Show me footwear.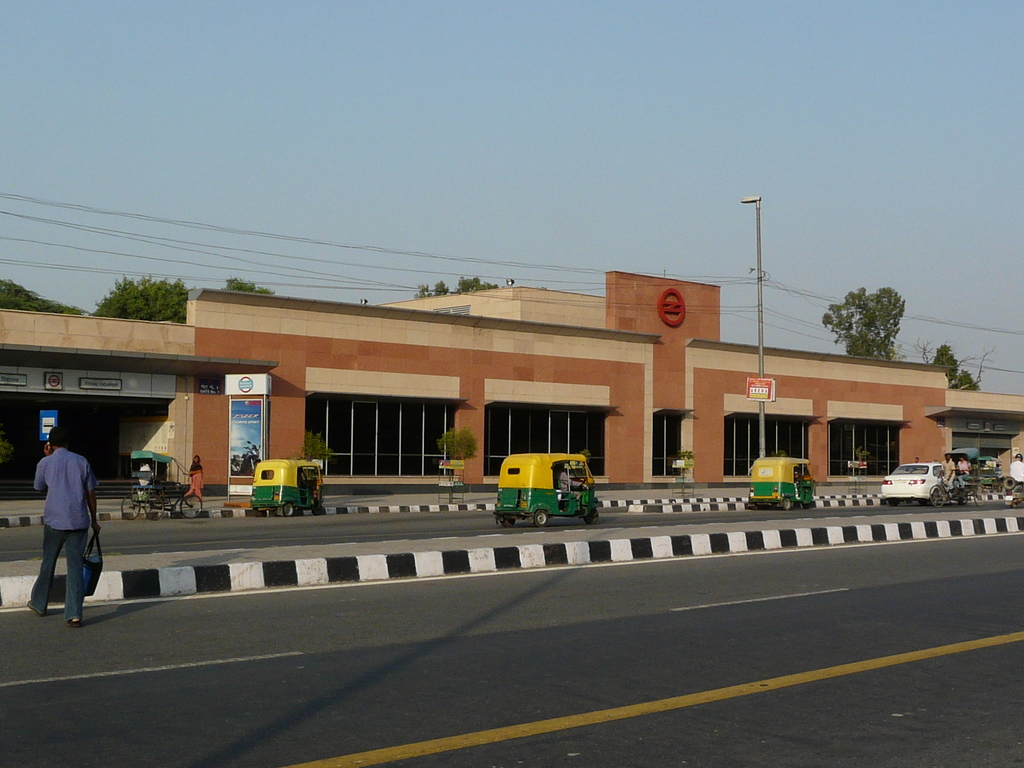
footwear is here: rect(25, 600, 46, 617).
